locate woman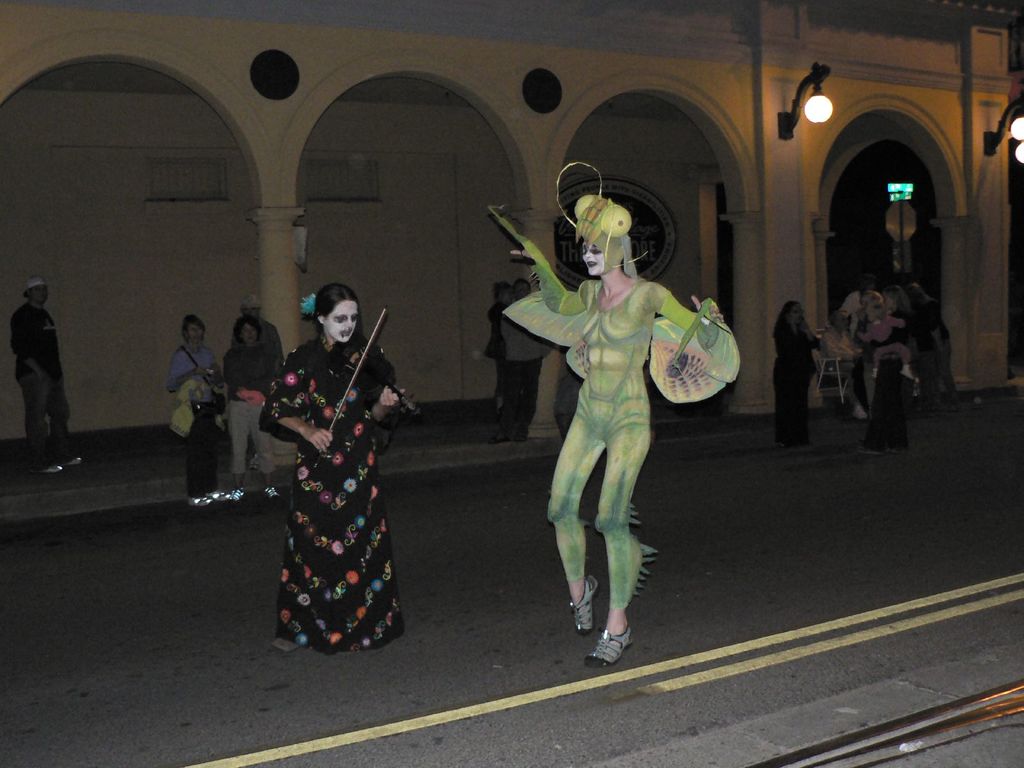
854:284:916:457
